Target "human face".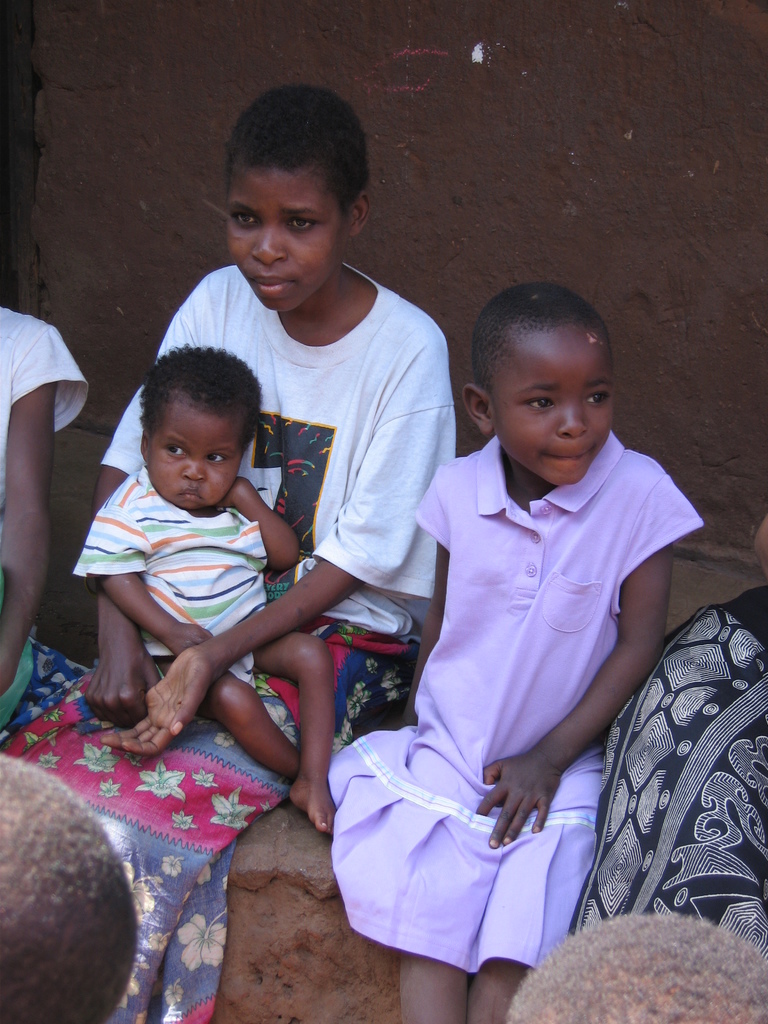
Target region: <region>141, 402, 239, 514</region>.
